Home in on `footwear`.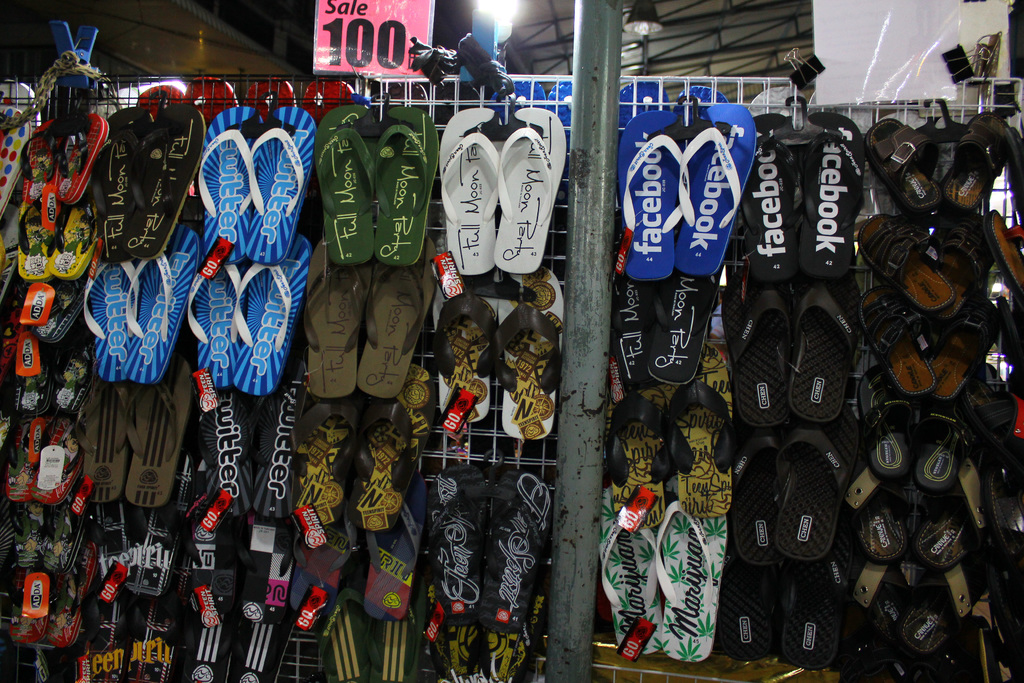
Homed in at box(667, 263, 716, 409).
